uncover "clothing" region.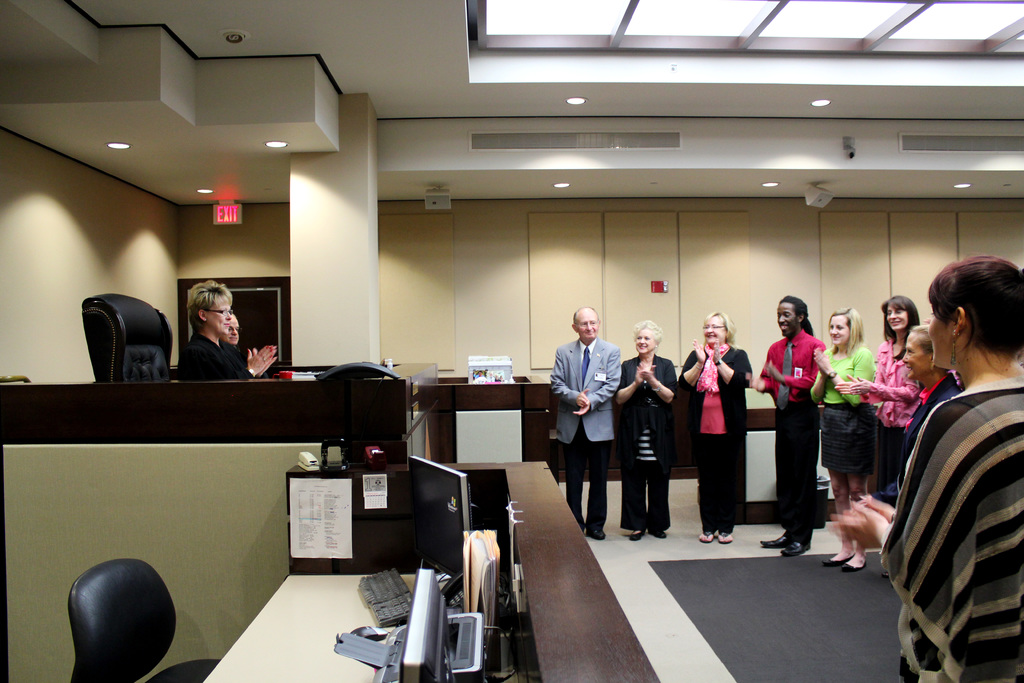
Uncovered: left=614, top=349, right=678, bottom=528.
